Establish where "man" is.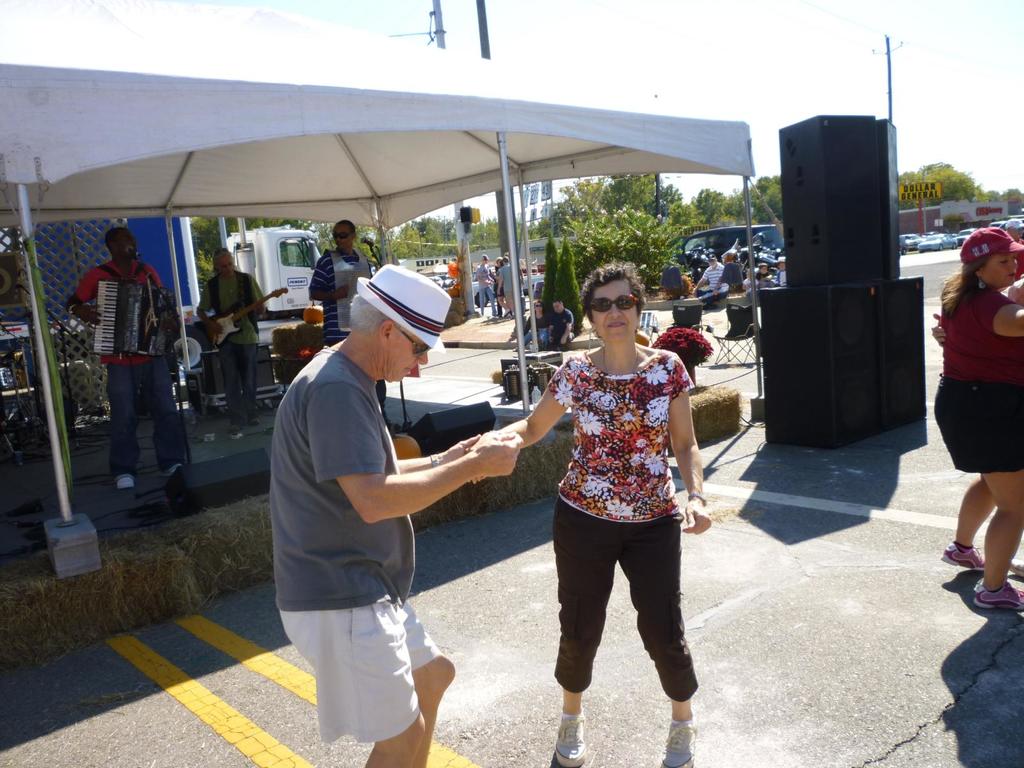
Established at [left=271, top=260, right=532, bottom=767].
